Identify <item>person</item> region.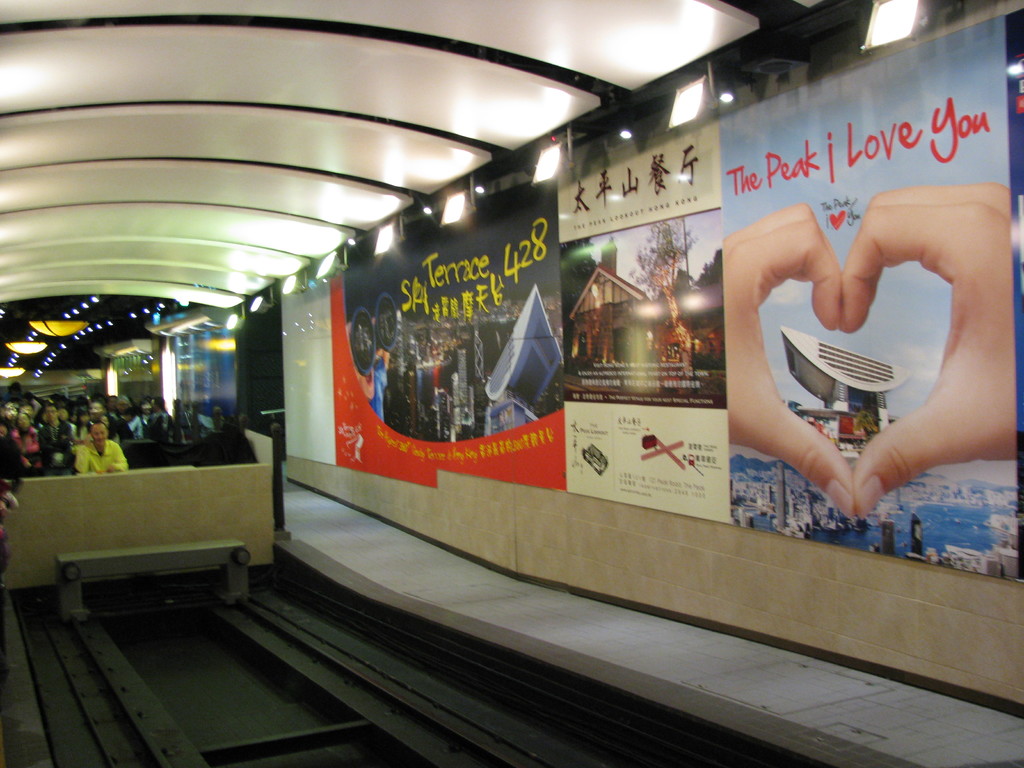
Region: crop(15, 409, 42, 468).
